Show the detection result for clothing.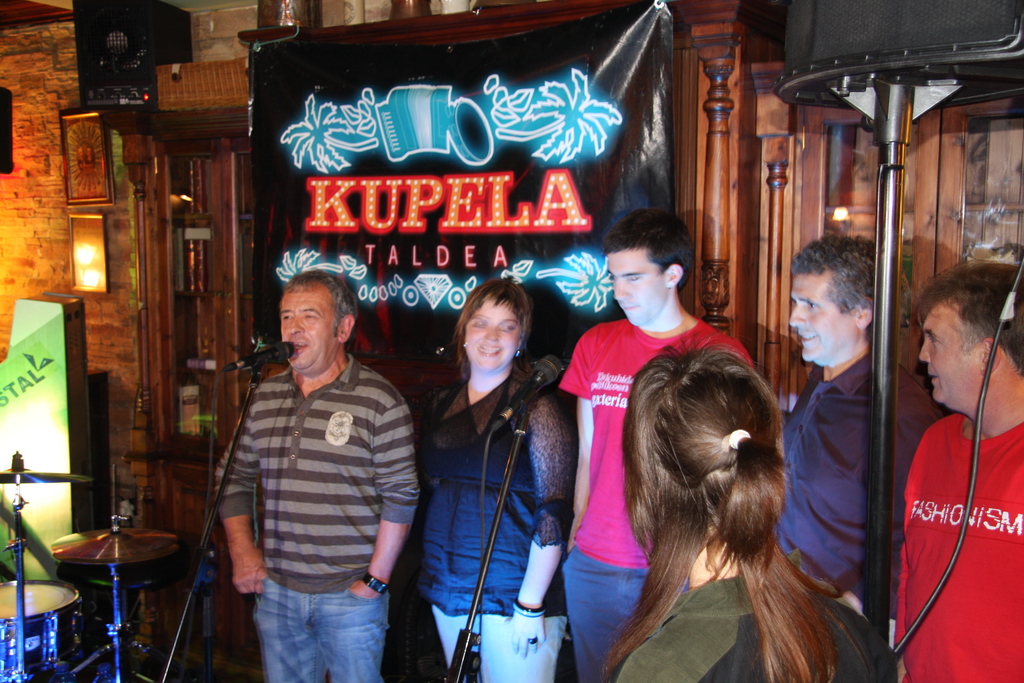
{"x1": 605, "y1": 561, "x2": 867, "y2": 682}.
